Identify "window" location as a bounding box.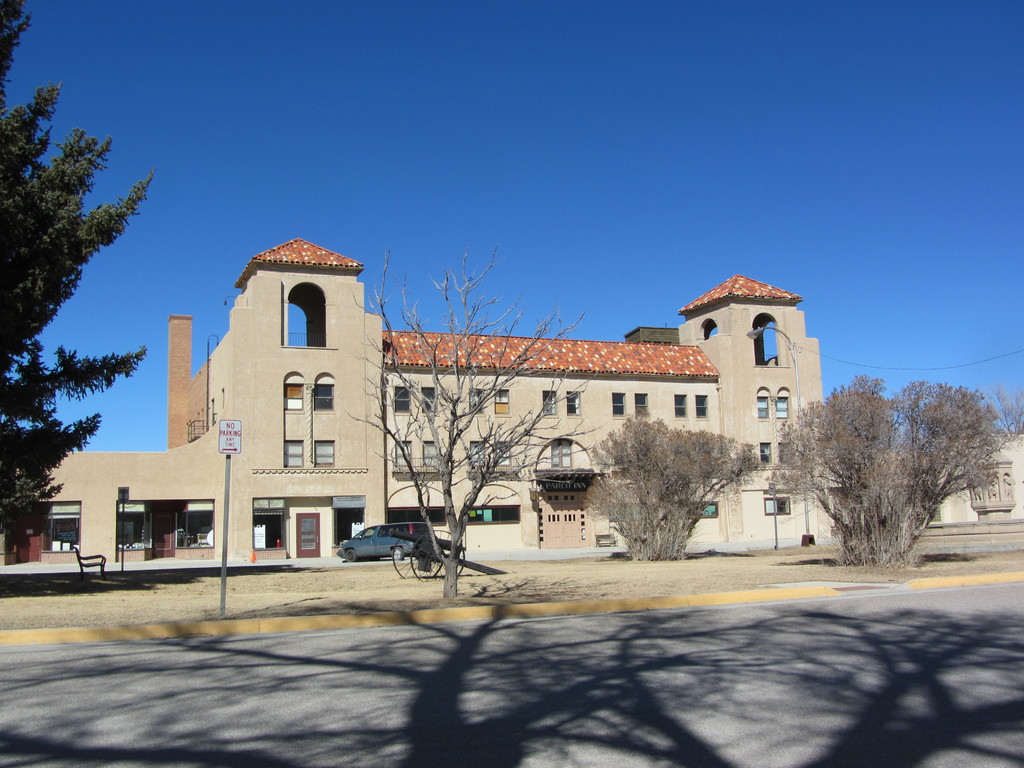
pyautogui.locateOnScreen(285, 440, 307, 470).
